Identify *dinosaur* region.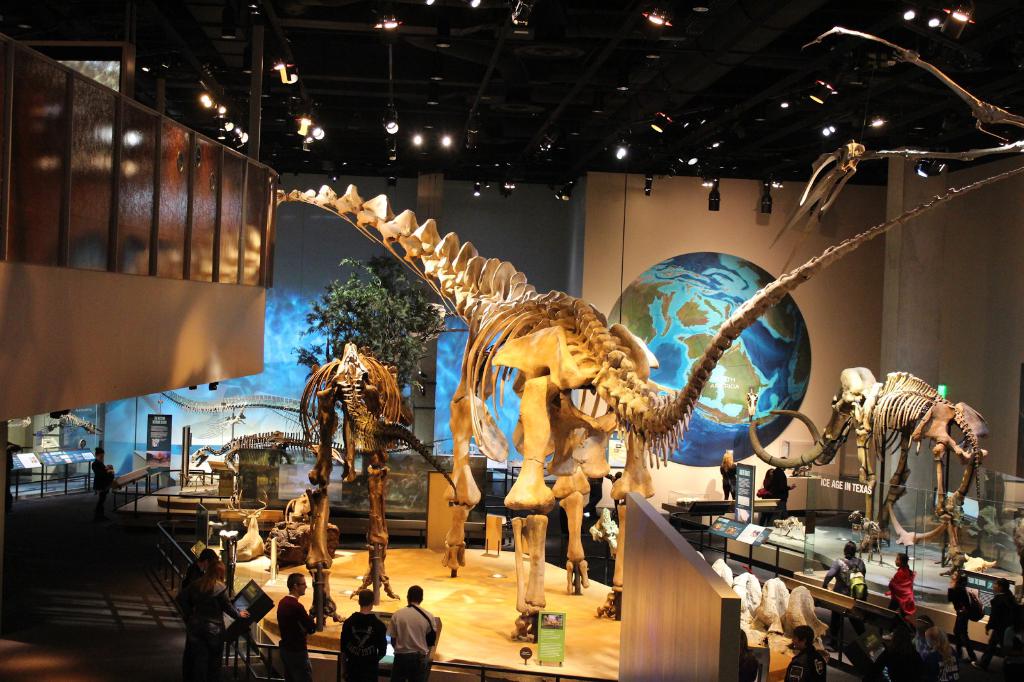
Region: (x1=290, y1=339, x2=466, y2=604).
